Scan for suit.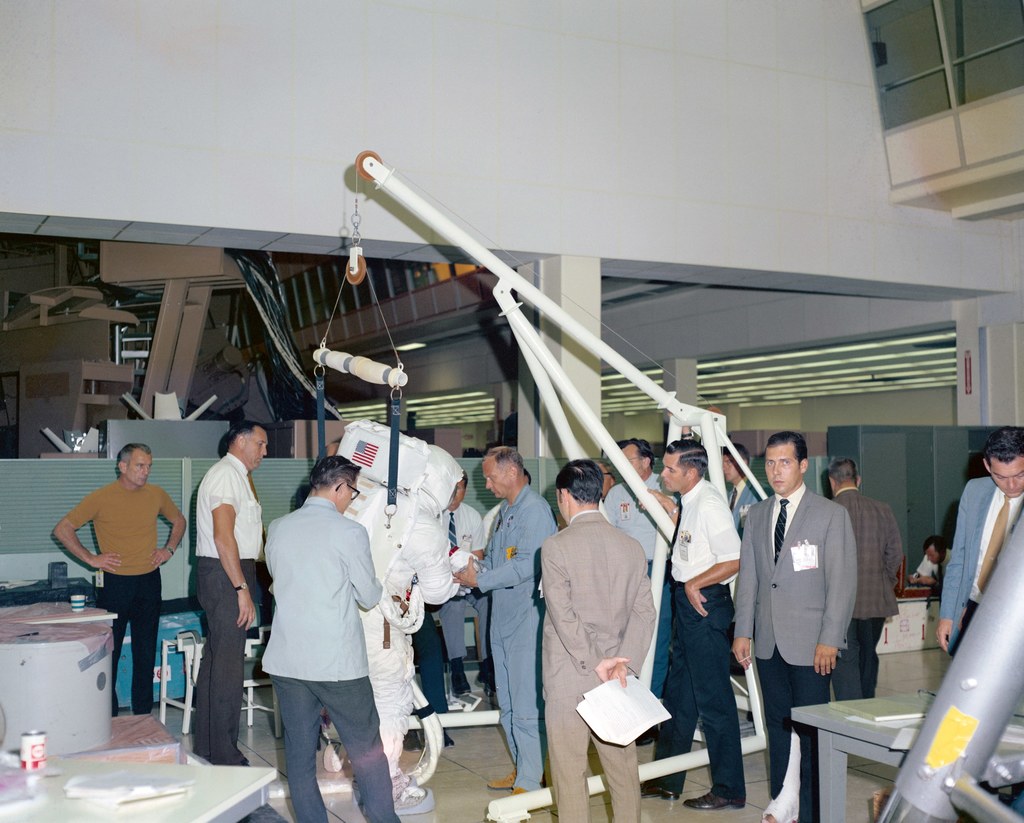
Scan result: x1=939, y1=476, x2=1023, y2=651.
